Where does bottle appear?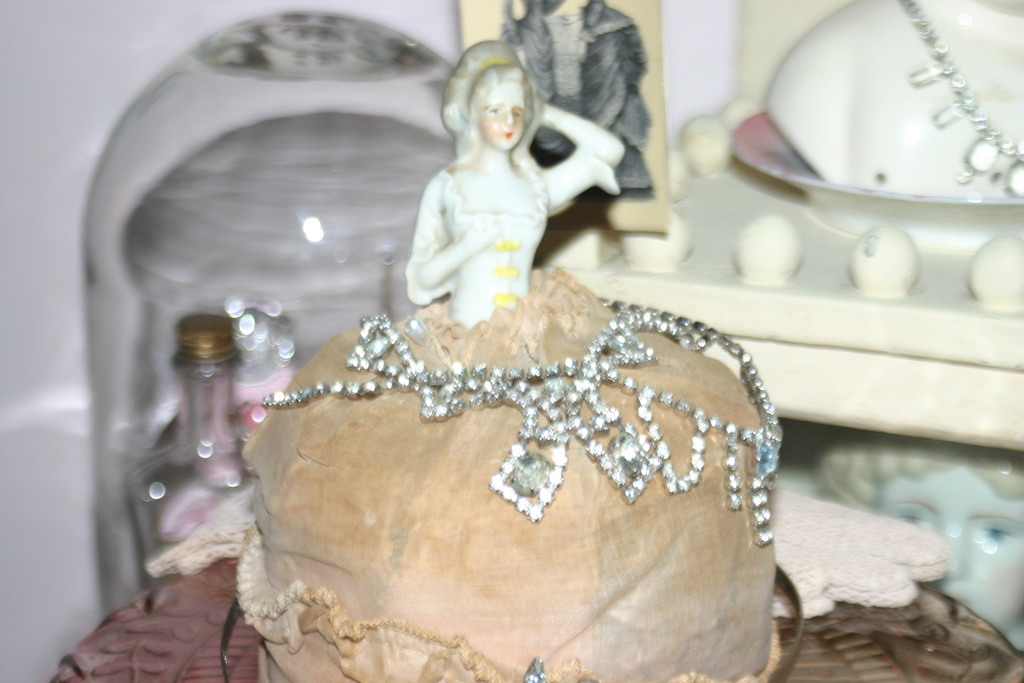
Appears at <region>124, 328, 242, 556</region>.
